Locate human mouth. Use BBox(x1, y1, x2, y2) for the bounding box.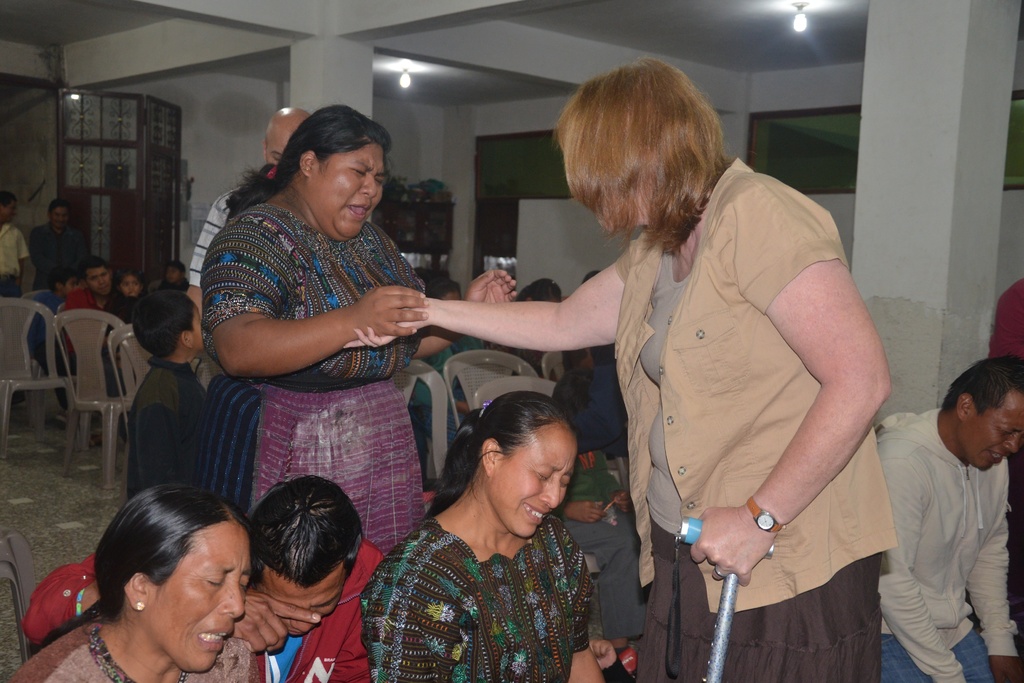
BBox(987, 452, 1004, 465).
